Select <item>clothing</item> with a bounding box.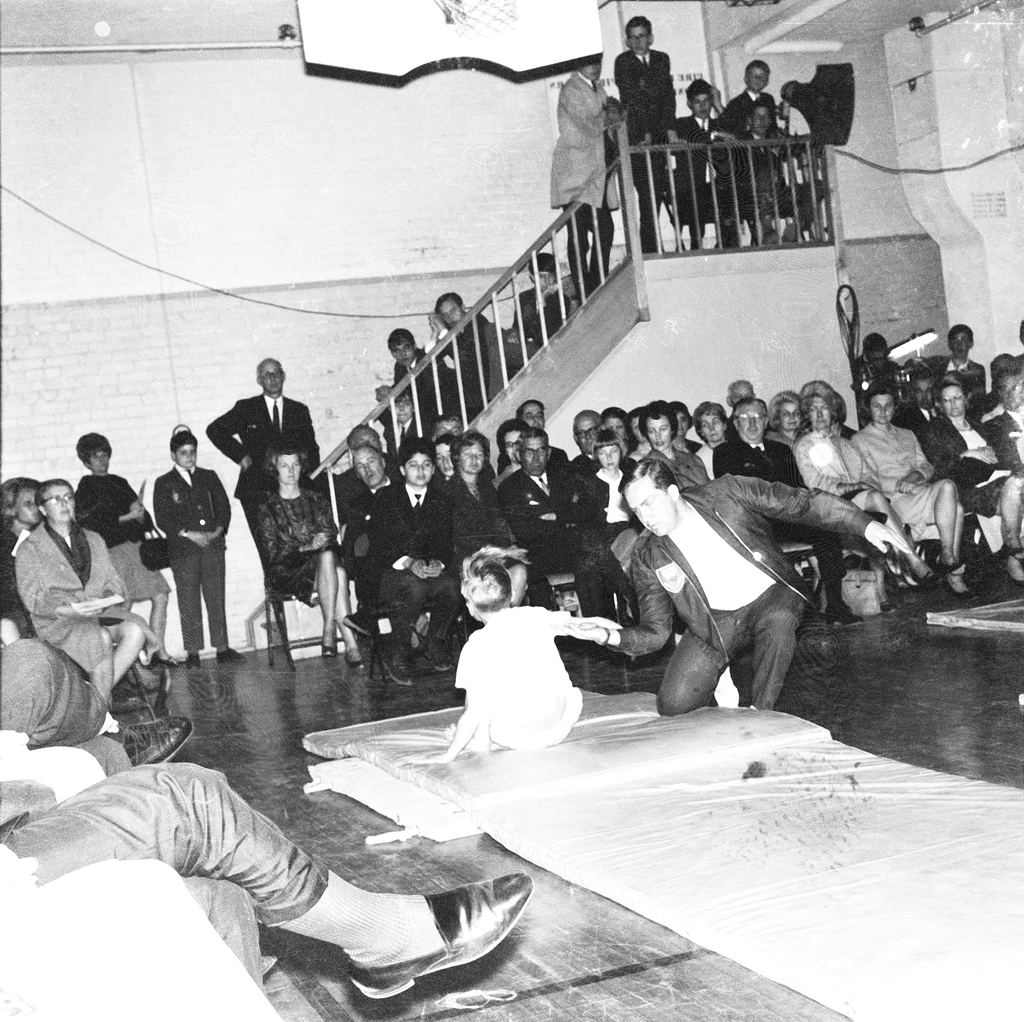
77:471:168:596.
